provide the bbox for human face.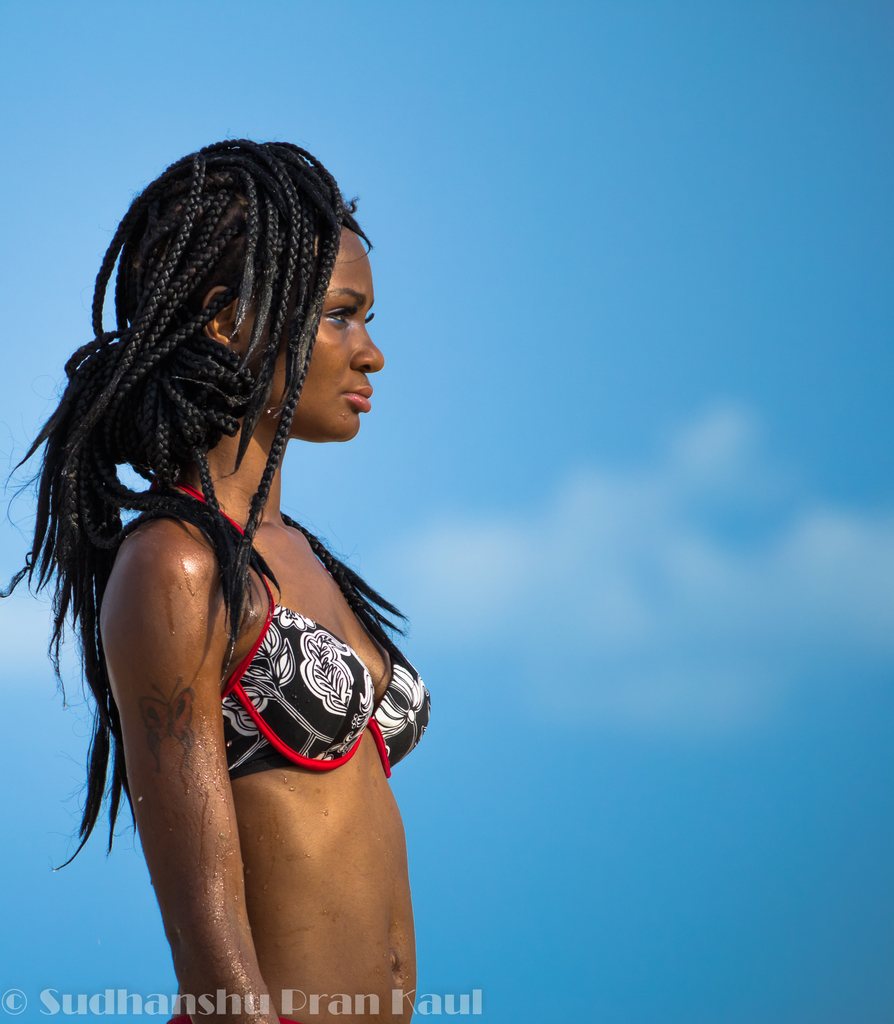
BBox(264, 221, 385, 422).
